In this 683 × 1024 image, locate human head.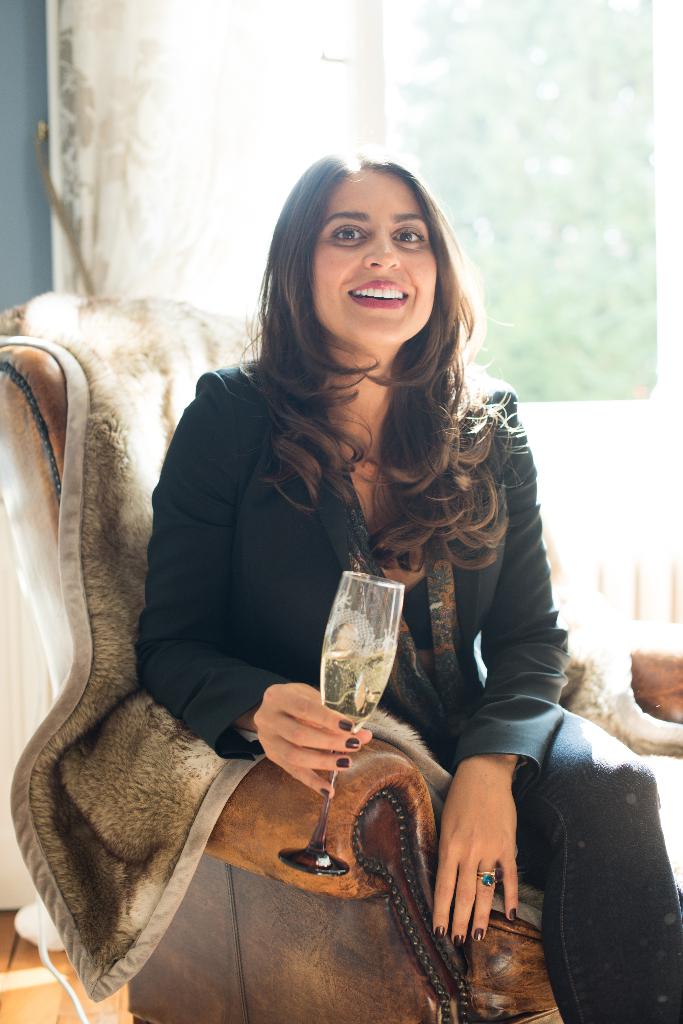
Bounding box: pyautogui.locateOnScreen(255, 145, 469, 344).
